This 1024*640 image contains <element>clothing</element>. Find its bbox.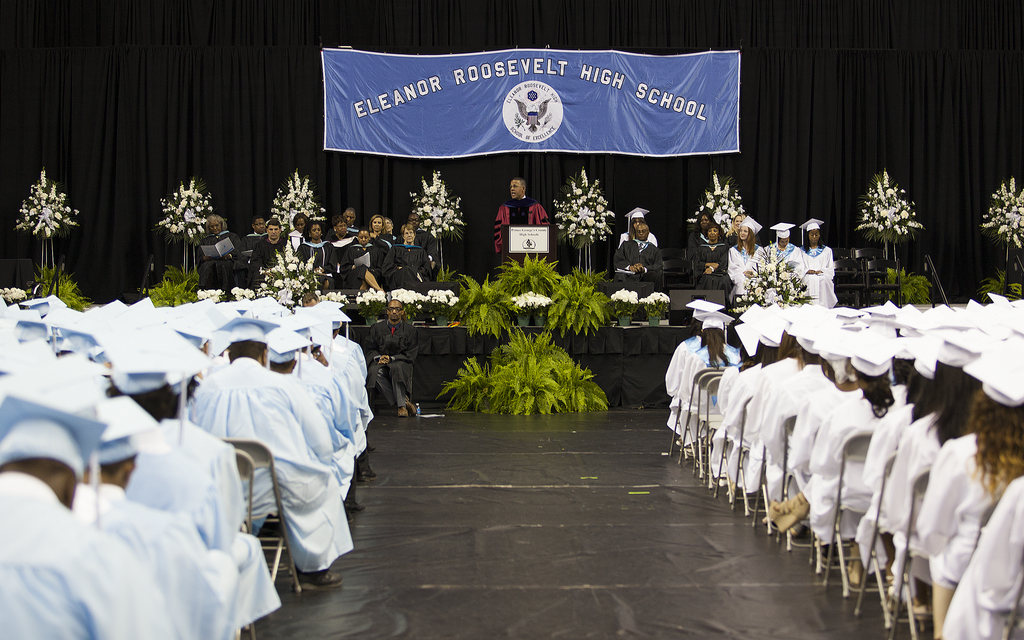
region(370, 319, 419, 406).
